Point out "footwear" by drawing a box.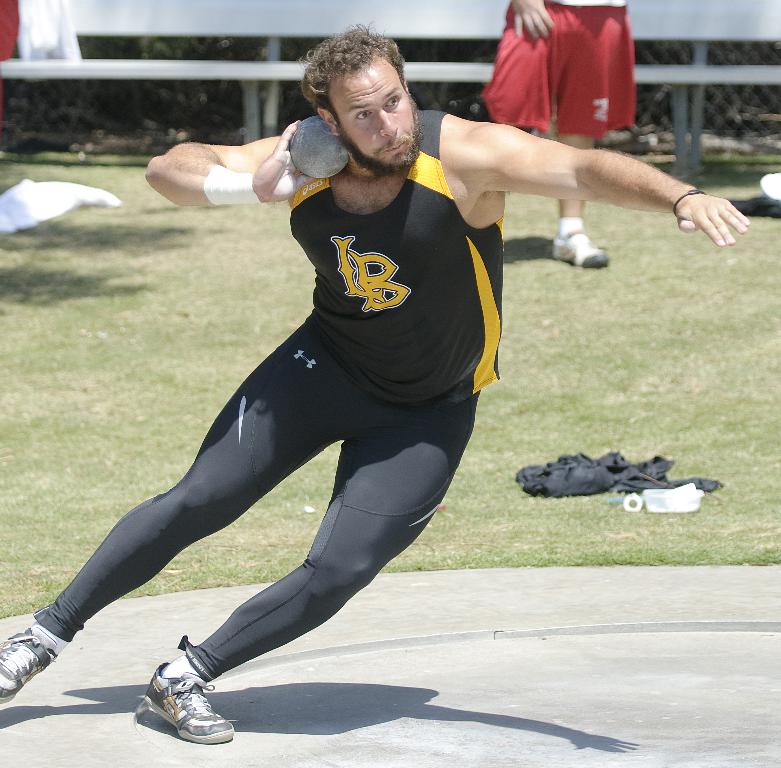
0, 623, 59, 705.
